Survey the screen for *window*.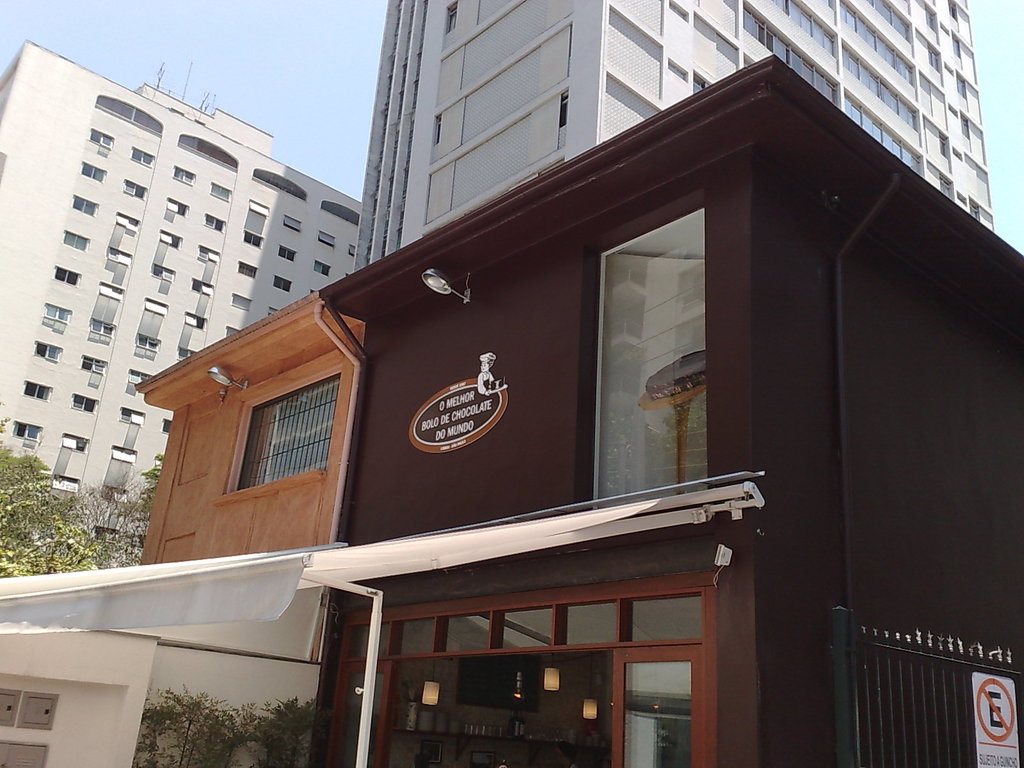
Survey found: left=7, top=419, right=47, bottom=446.
